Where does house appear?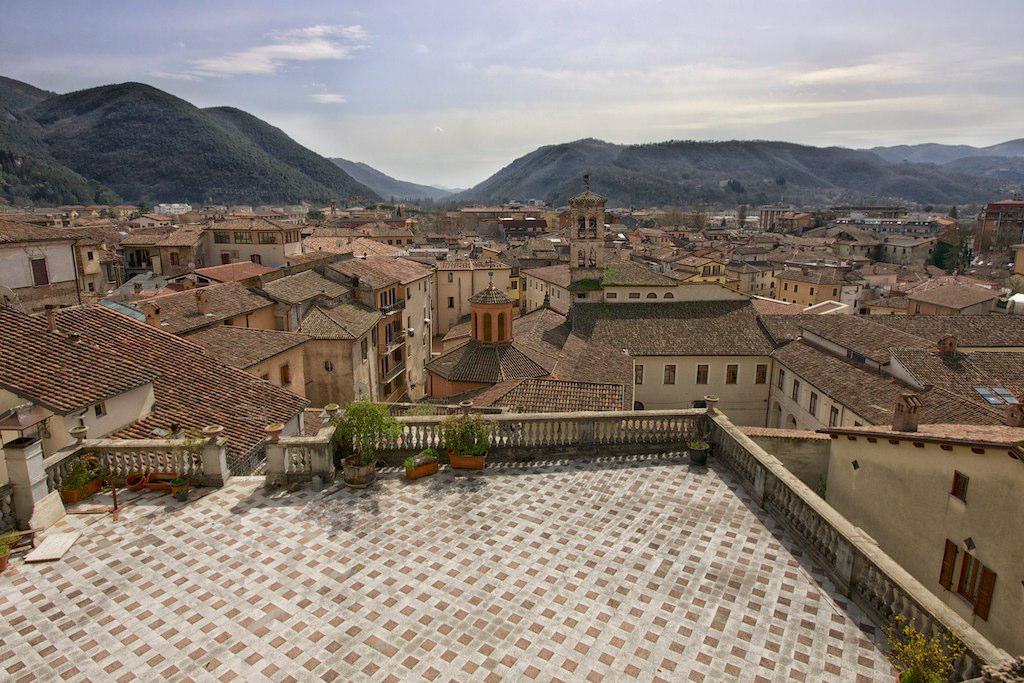
Appears at (left=453, top=205, right=549, bottom=240).
